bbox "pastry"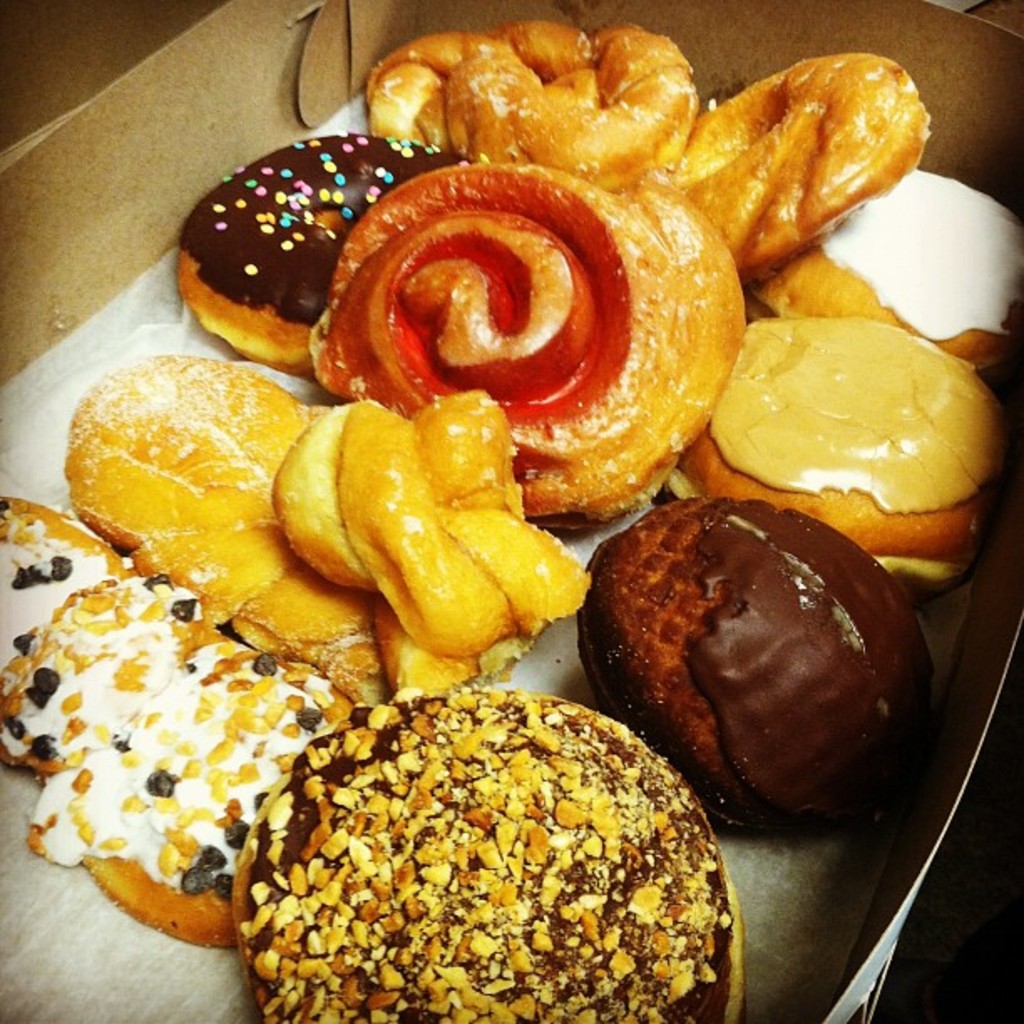
(x1=683, y1=65, x2=905, y2=298)
